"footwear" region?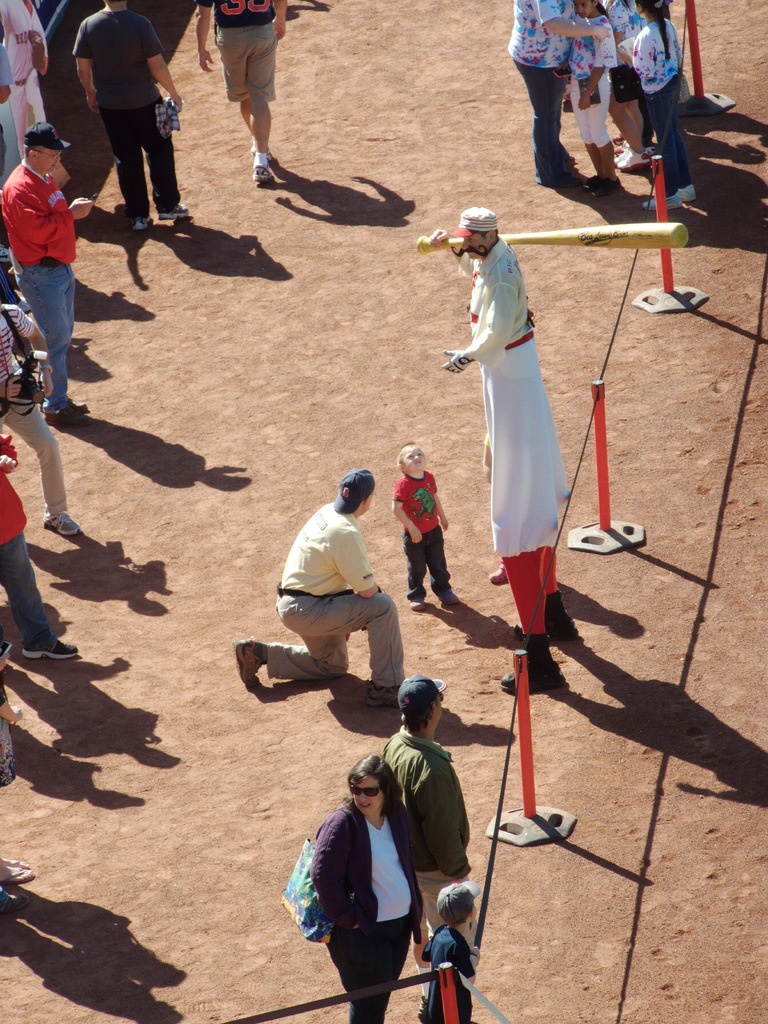
(45, 401, 88, 425)
